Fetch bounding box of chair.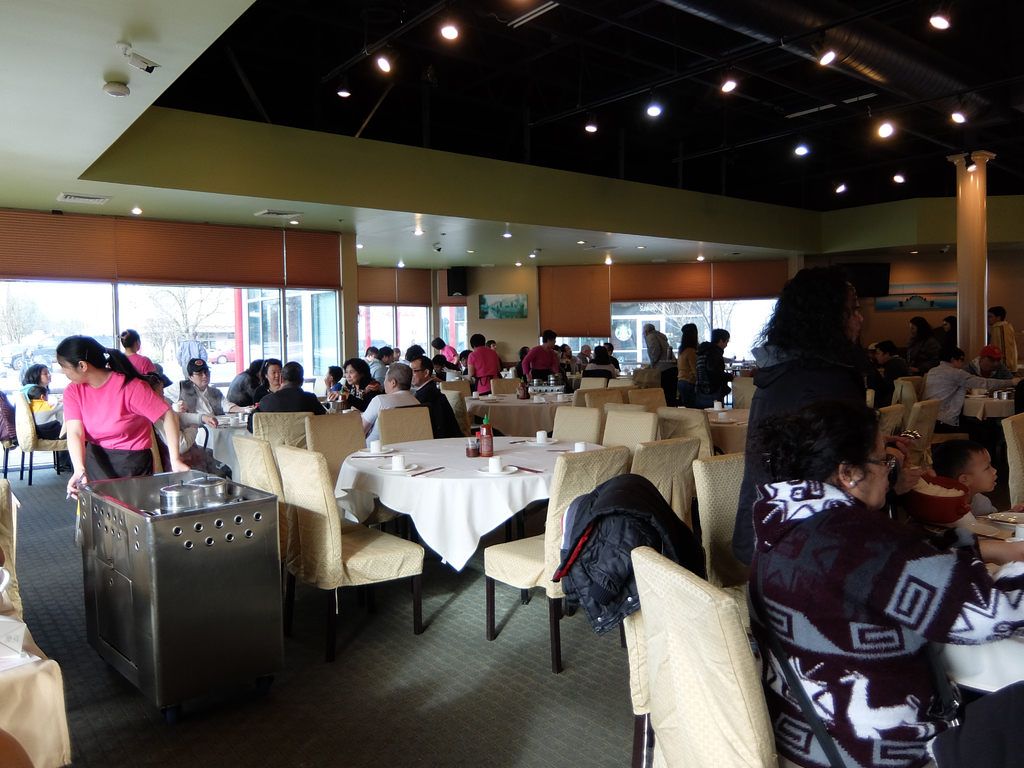
Bbox: 0, 417, 55, 479.
